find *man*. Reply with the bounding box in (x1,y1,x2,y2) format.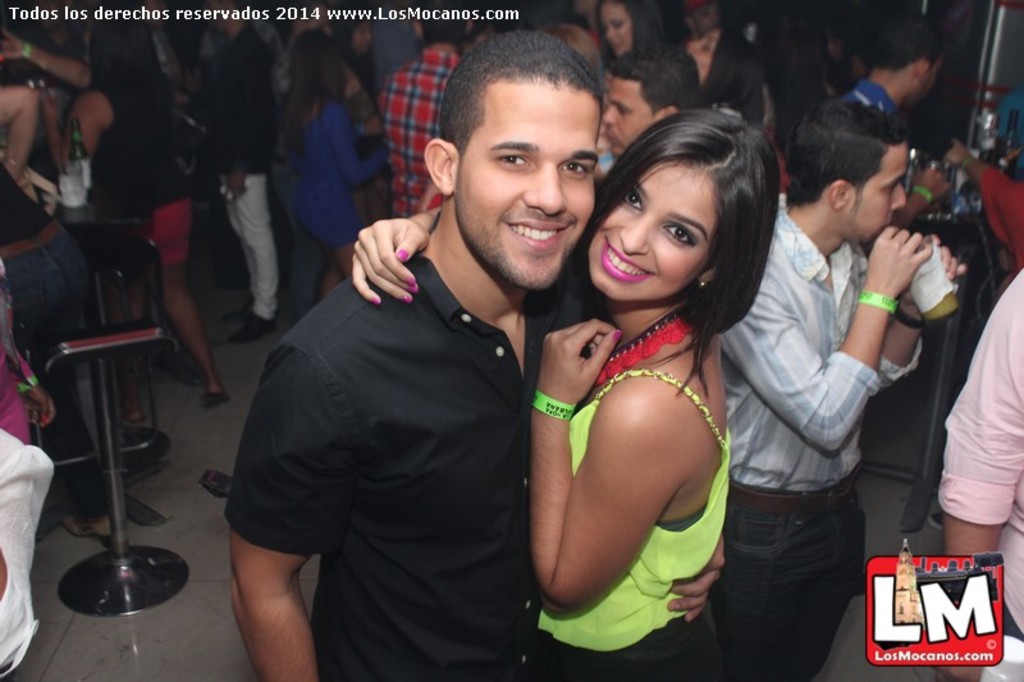
(682,0,773,123).
